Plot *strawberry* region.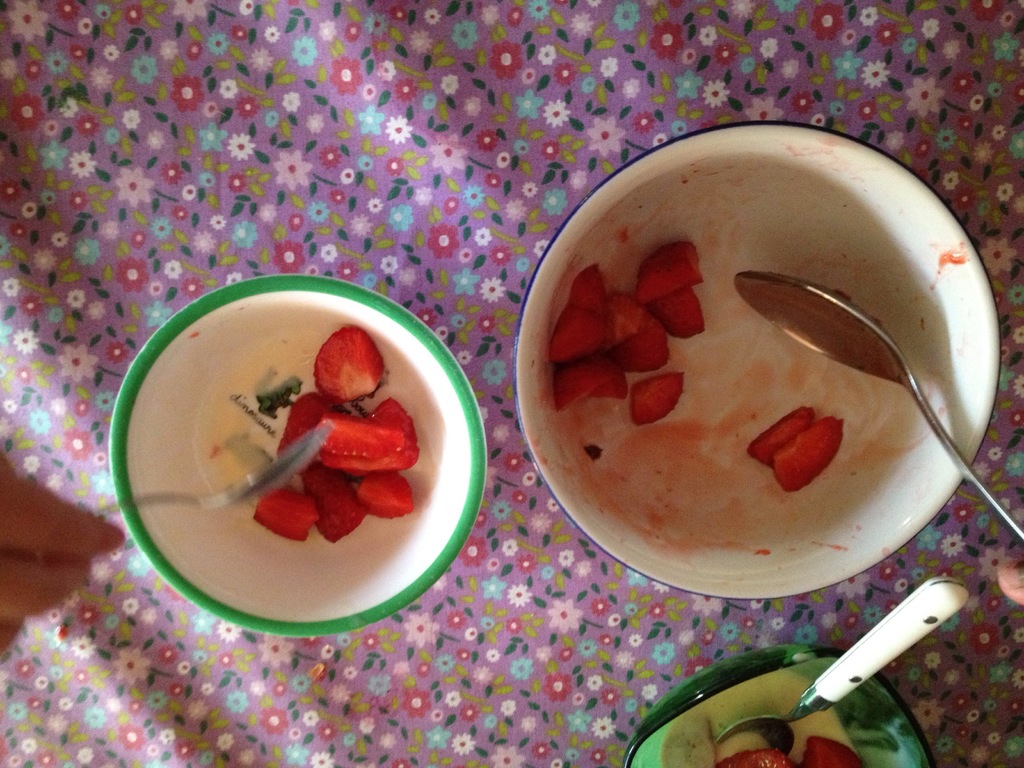
Plotted at Rect(639, 241, 696, 306).
